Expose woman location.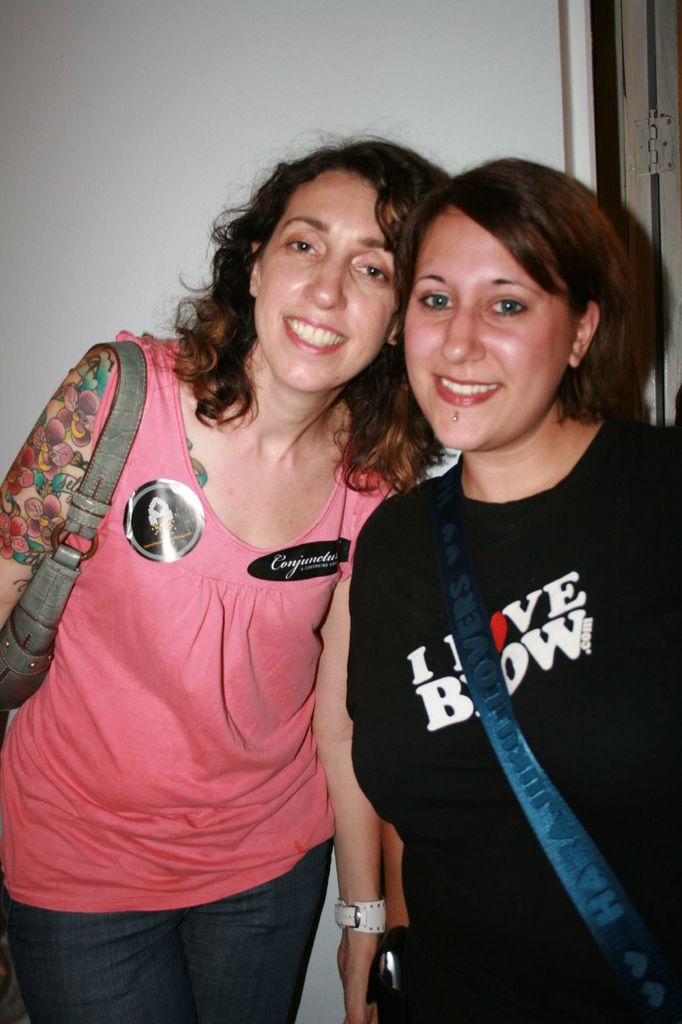
Exposed at region(351, 154, 681, 1023).
